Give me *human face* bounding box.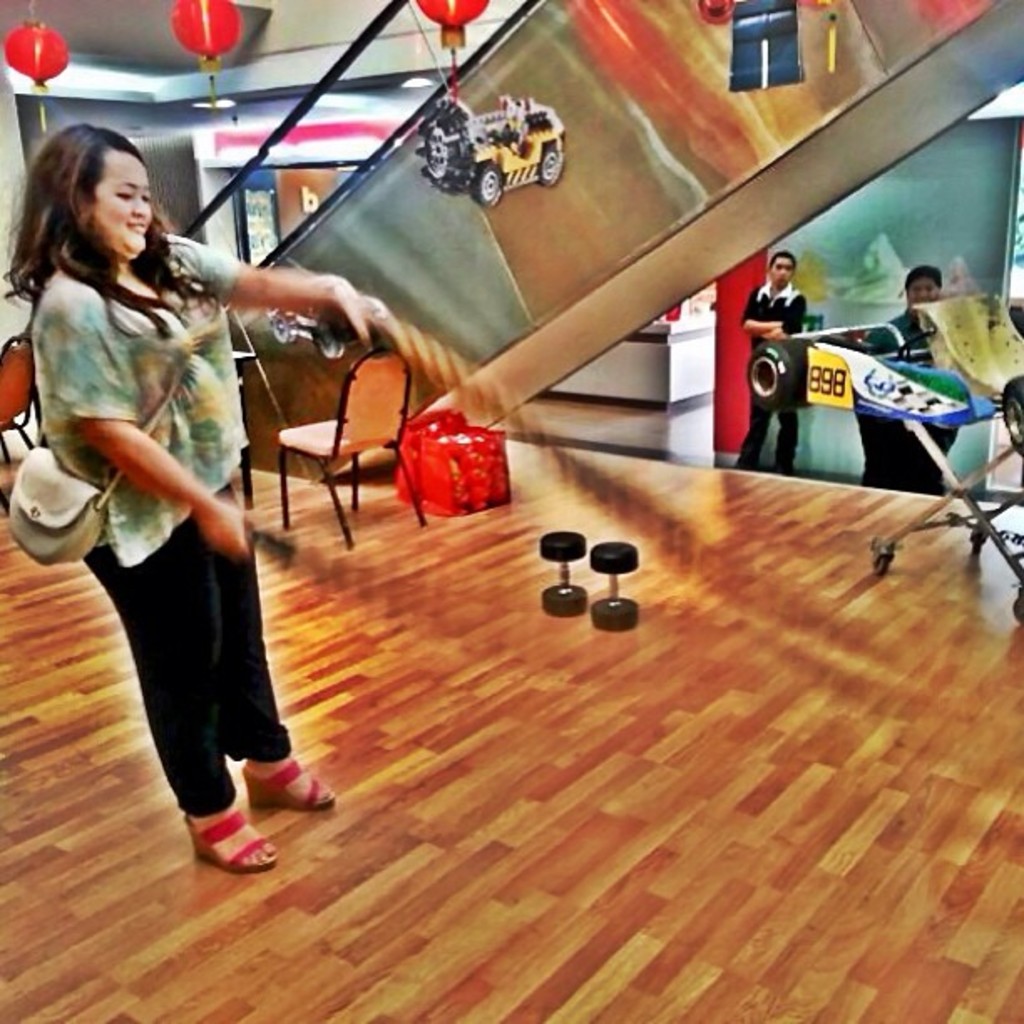
<bbox>87, 156, 159, 263</bbox>.
